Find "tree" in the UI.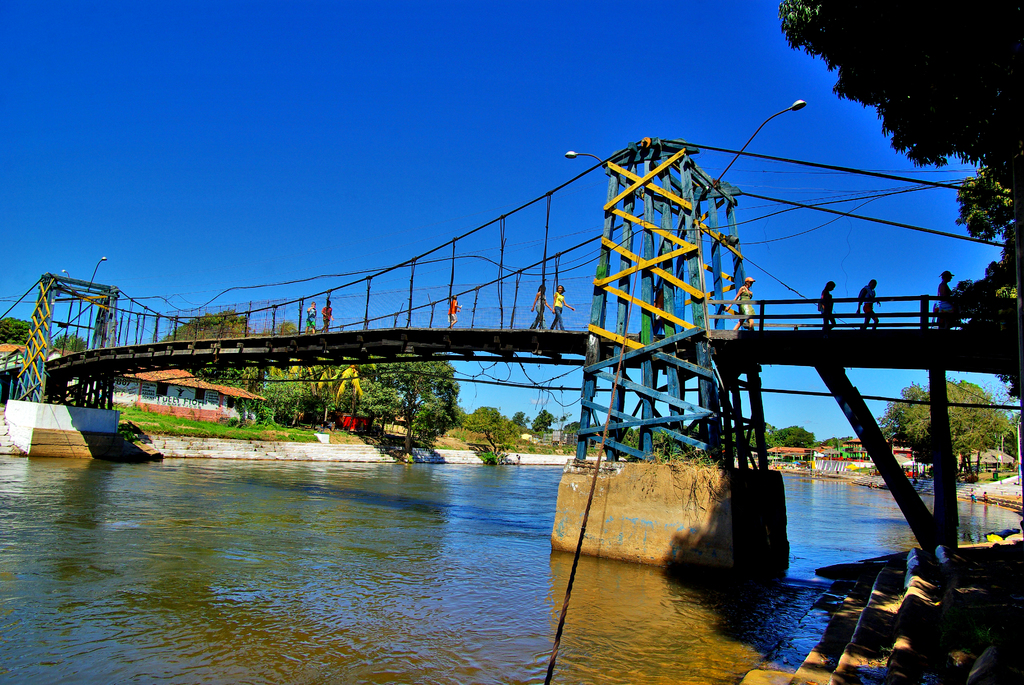
UI element at {"left": 531, "top": 409, "right": 554, "bottom": 432}.
